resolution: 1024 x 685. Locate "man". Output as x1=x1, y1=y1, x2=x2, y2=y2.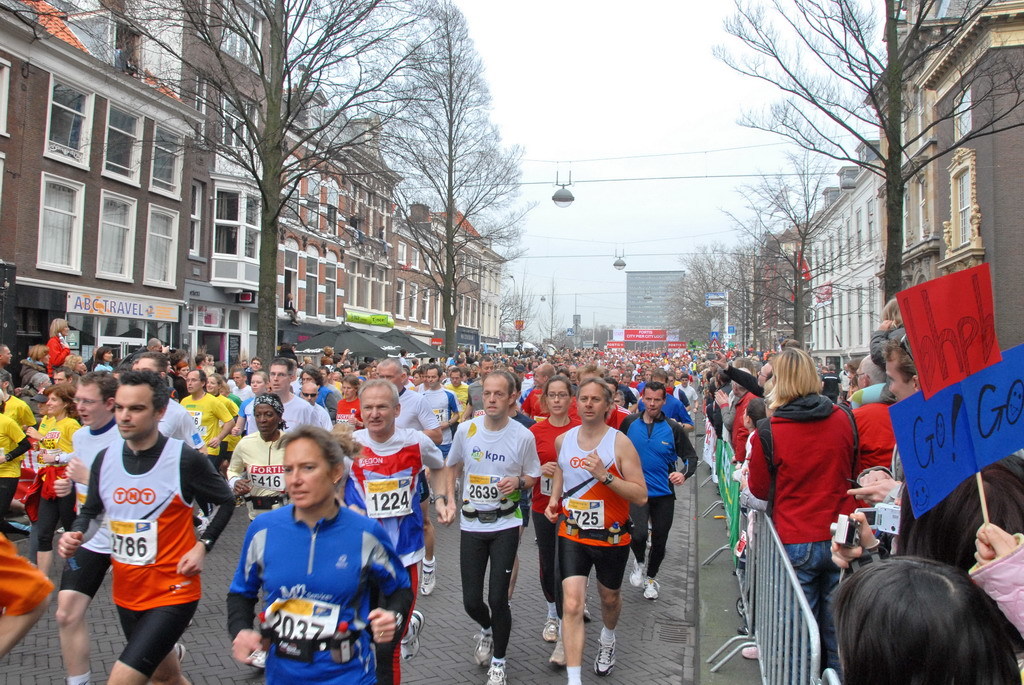
x1=859, y1=302, x2=992, y2=571.
